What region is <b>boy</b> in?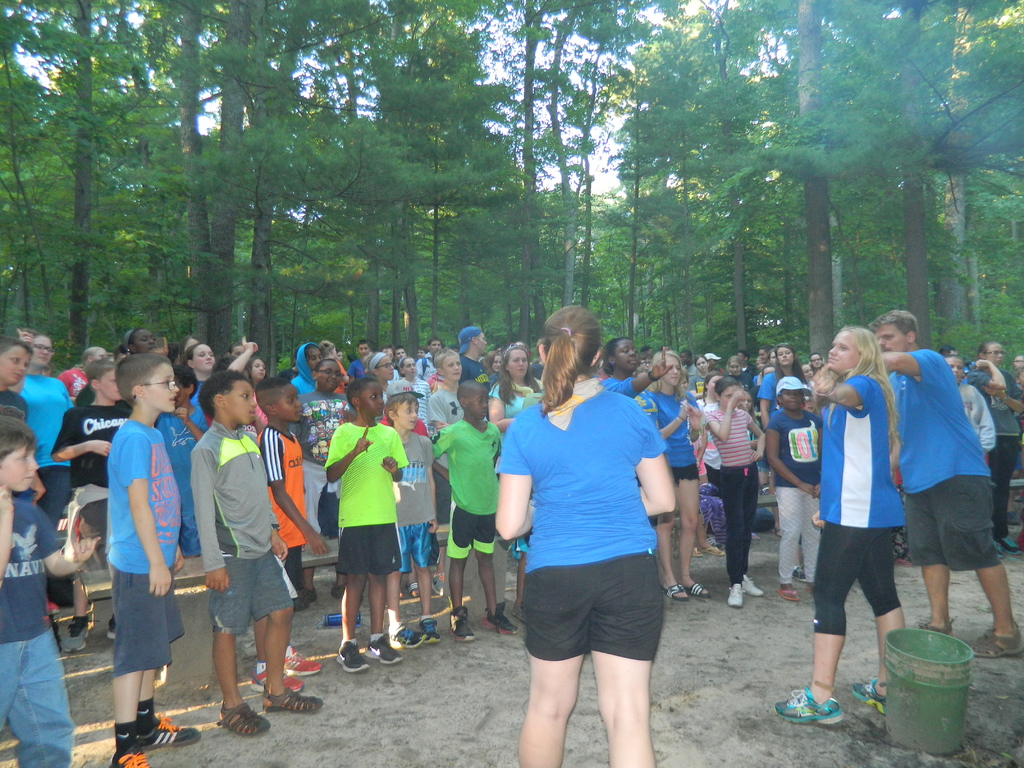
x1=424 y1=342 x2=475 y2=521.
